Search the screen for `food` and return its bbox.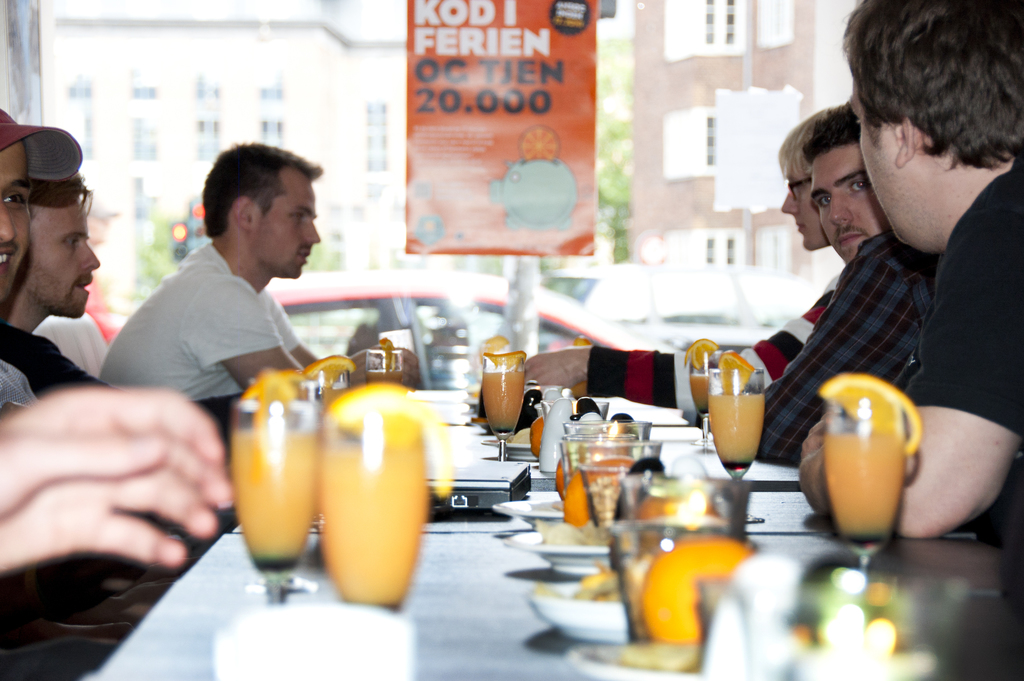
Found: left=379, top=334, right=394, bottom=366.
